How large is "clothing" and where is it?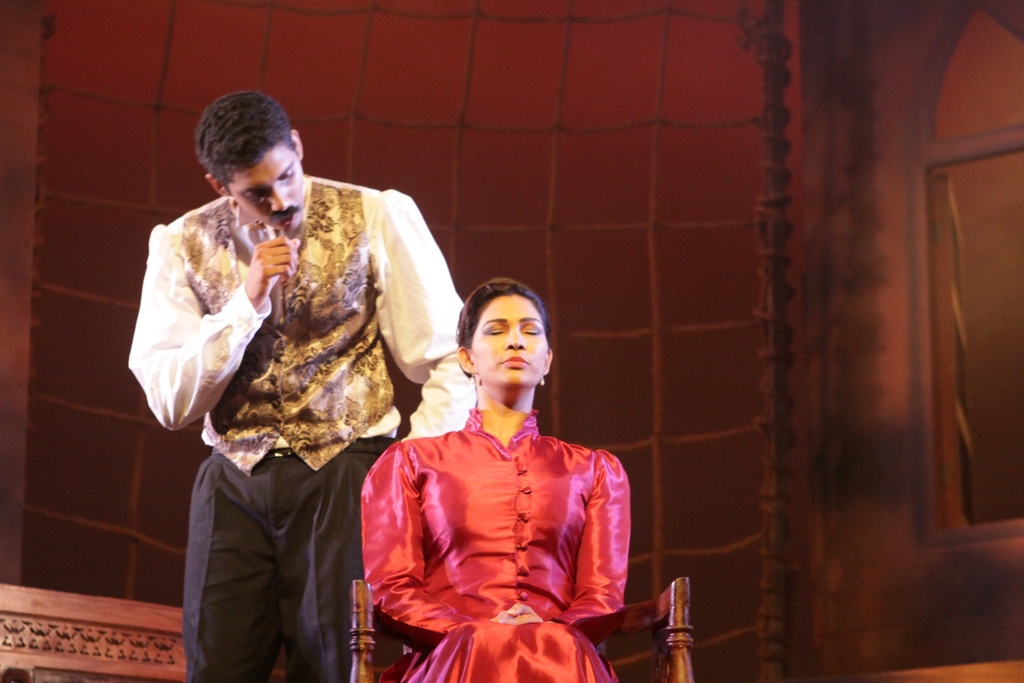
Bounding box: {"left": 127, "top": 141, "right": 447, "bottom": 634}.
